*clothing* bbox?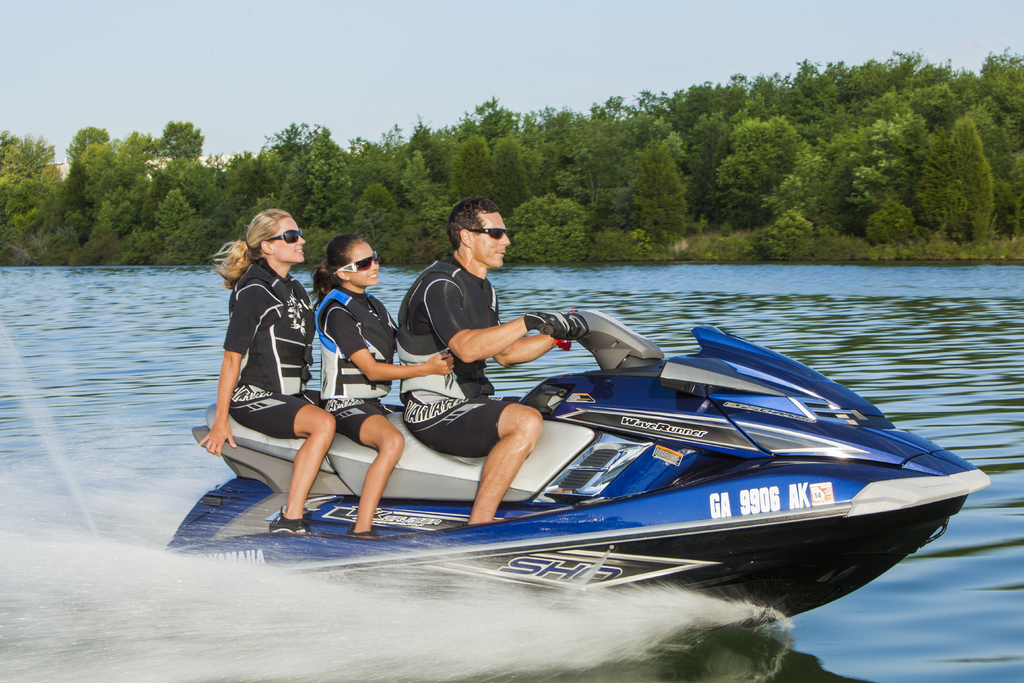
box(228, 253, 328, 445)
